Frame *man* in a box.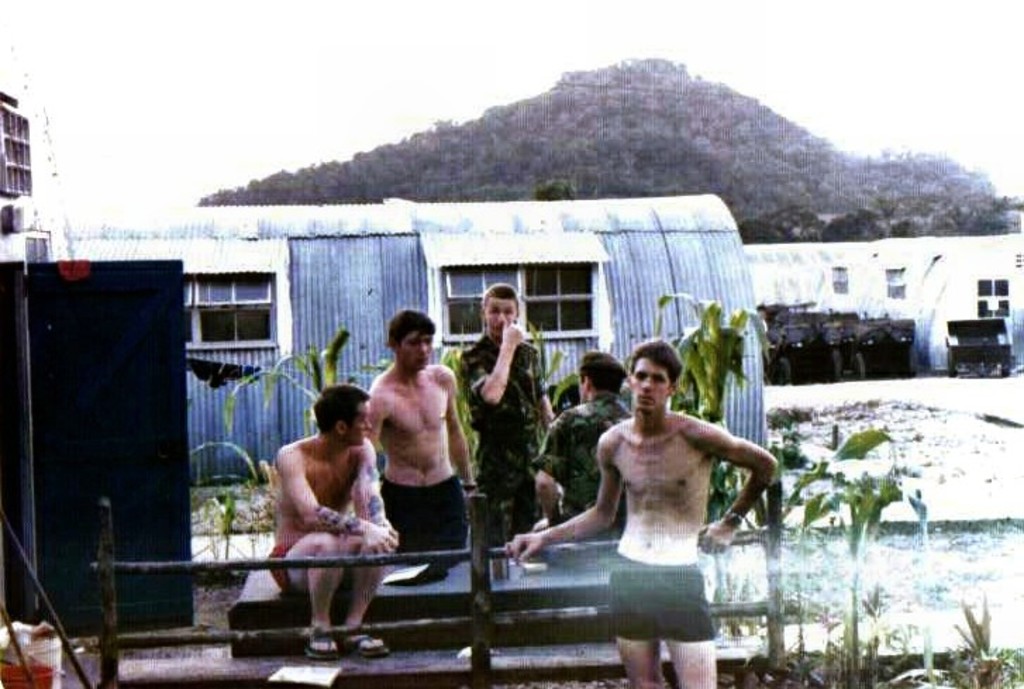
x1=366, y1=310, x2=470, y2=561.
